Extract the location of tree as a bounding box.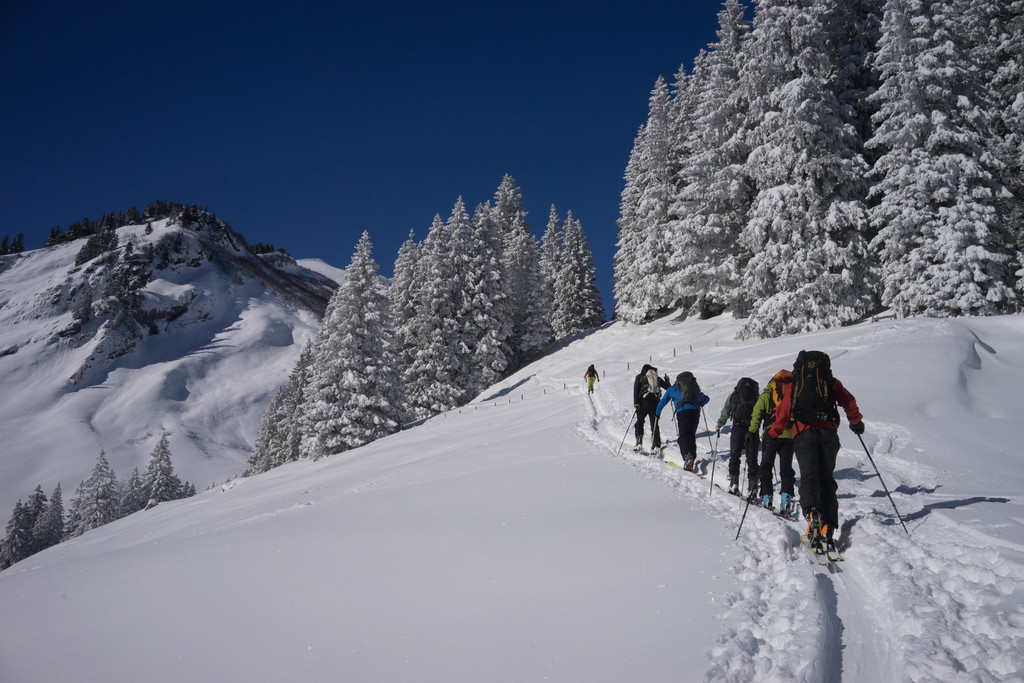
(143, 422, 173, 516).
